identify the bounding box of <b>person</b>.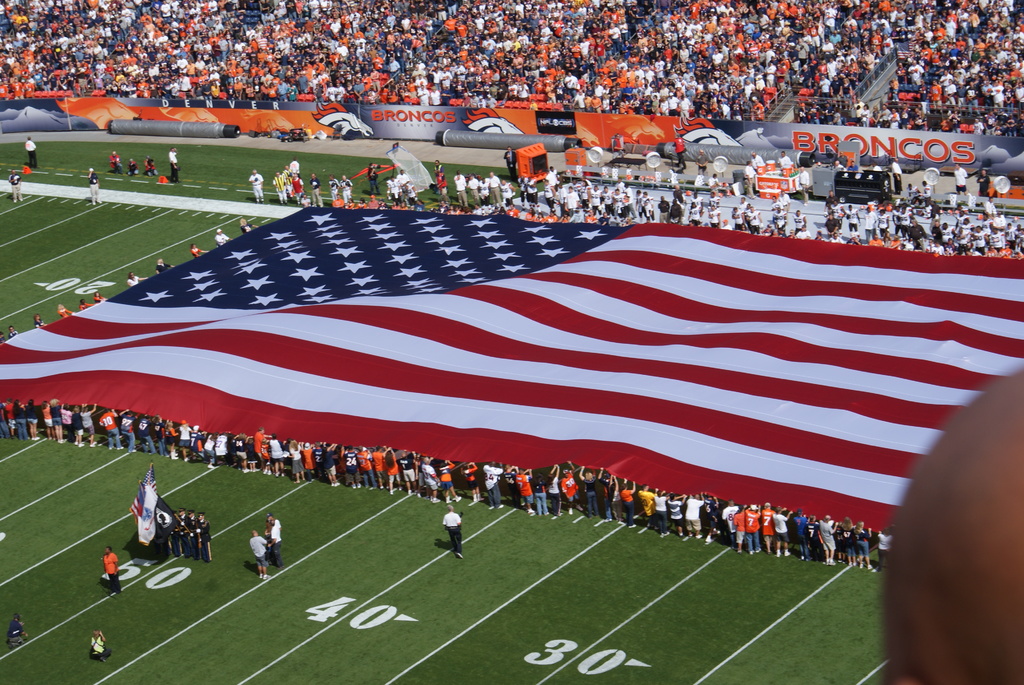
(248, 530, 266, 578).
